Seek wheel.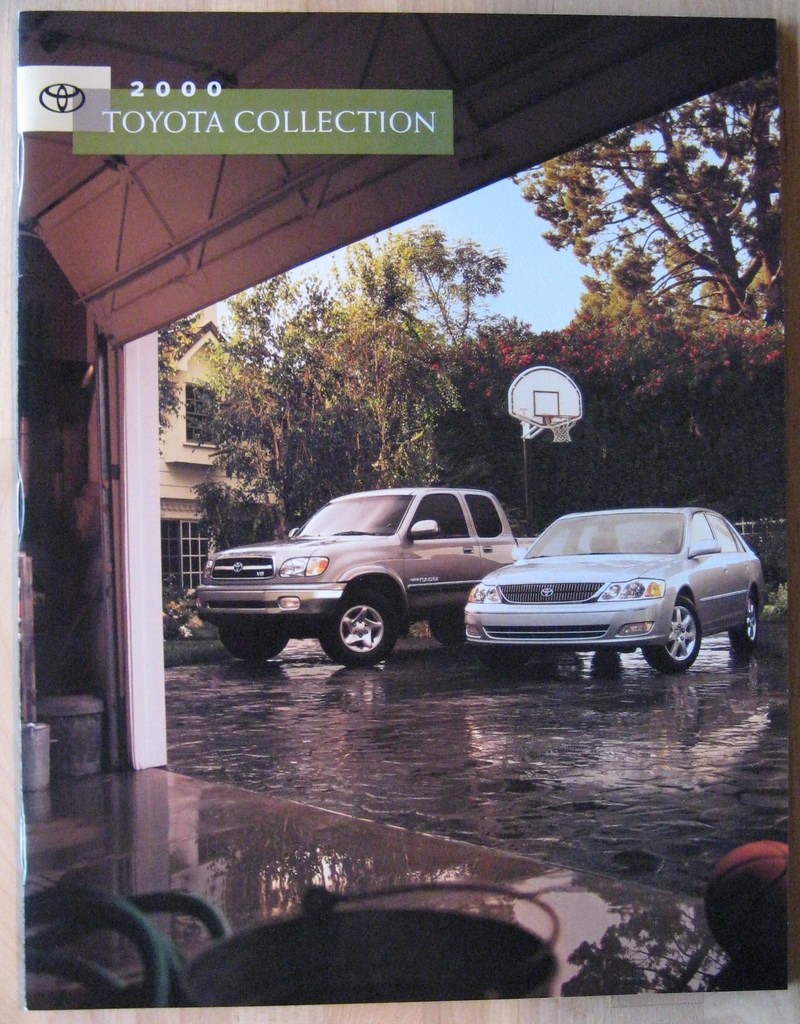
<region>317, 591, 411, 668</region>.
